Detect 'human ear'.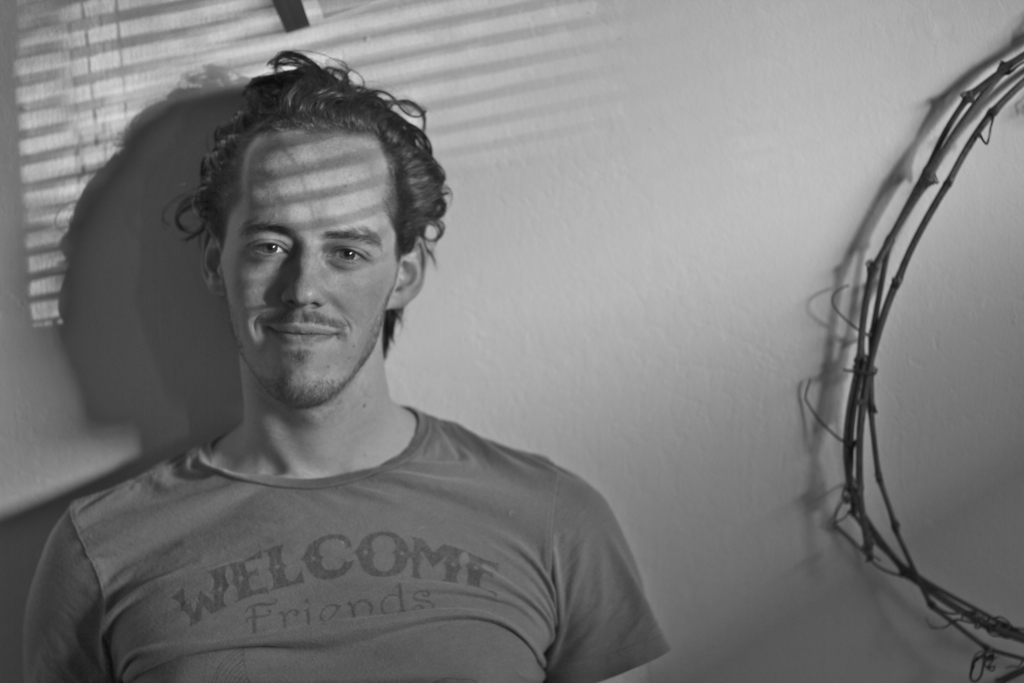
Detected at <box>195,223,225,302</box>.
